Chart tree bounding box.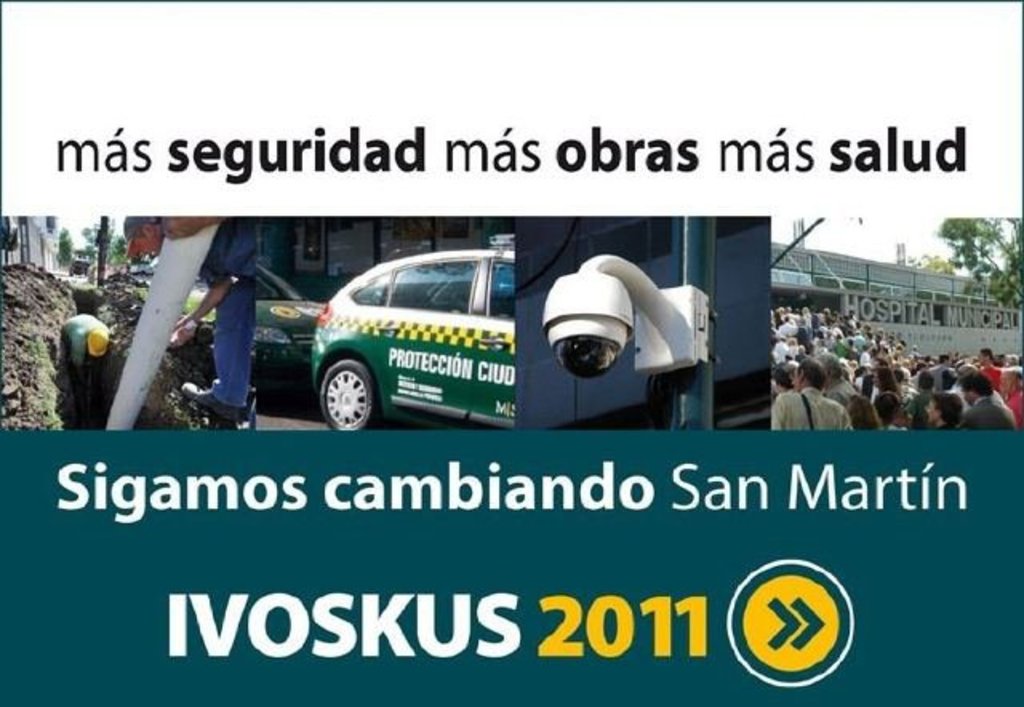
Charted: (x1=941, y1=198, x2=1016, y2=278).
